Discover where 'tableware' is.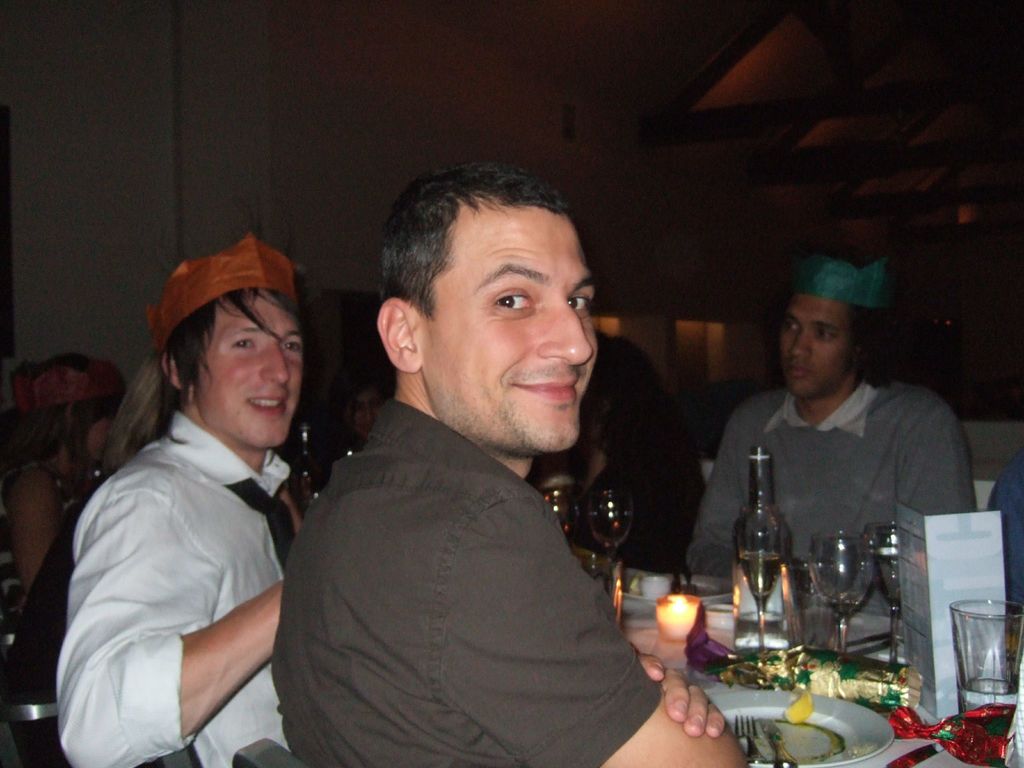
Discovered at 779:559:838:648.
